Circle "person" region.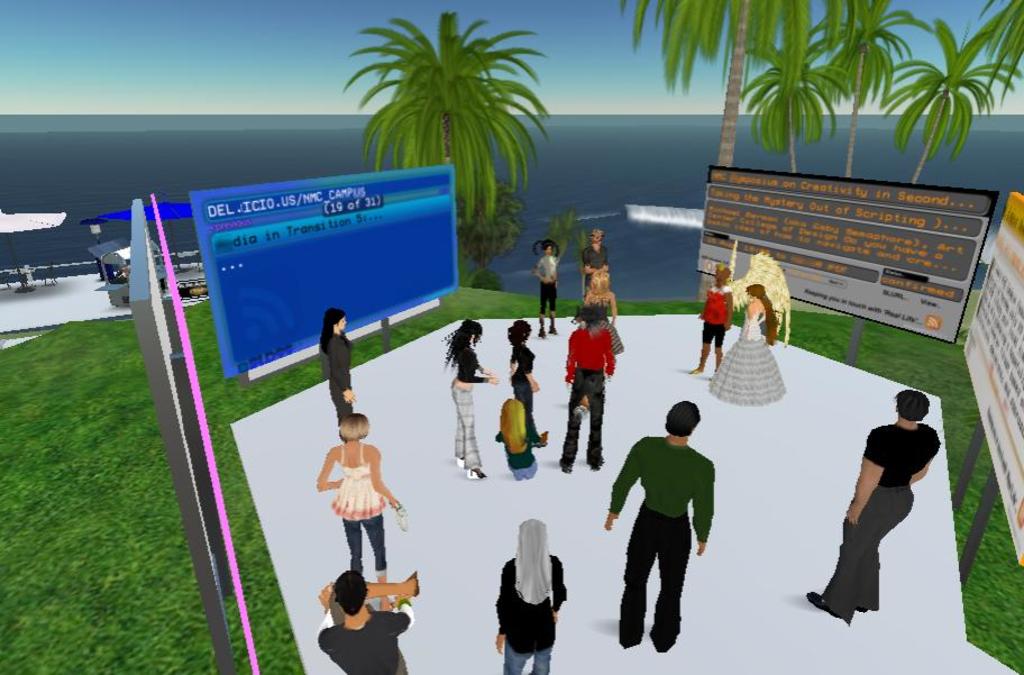
Region: box=[312, 569, 415, 674].
